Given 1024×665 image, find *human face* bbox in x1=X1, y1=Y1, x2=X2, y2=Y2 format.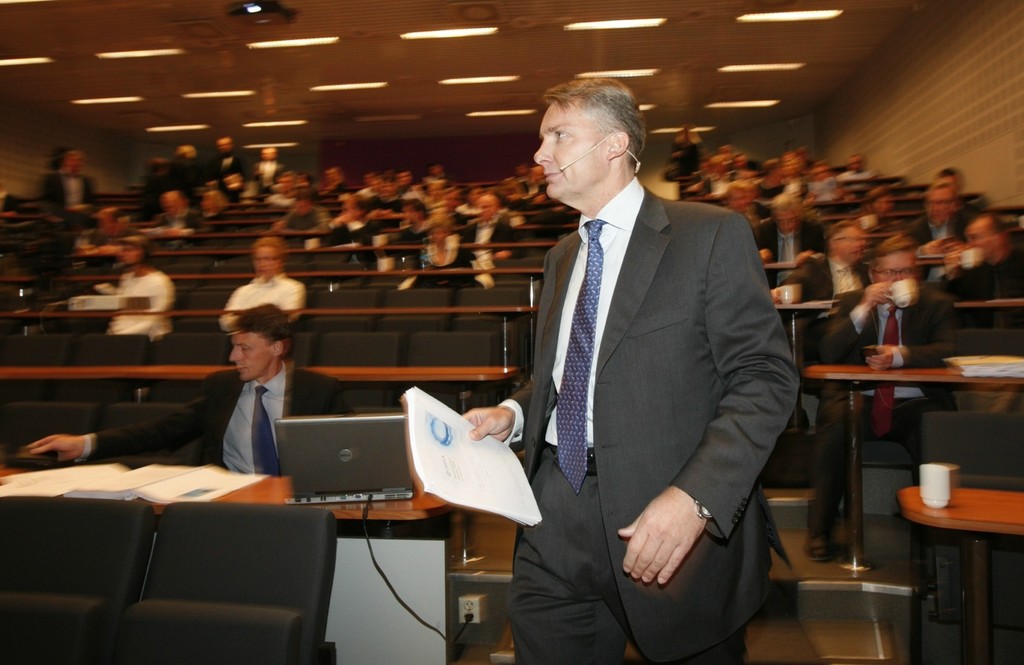
x1=229, y1=333, x2=278, y2=381.
